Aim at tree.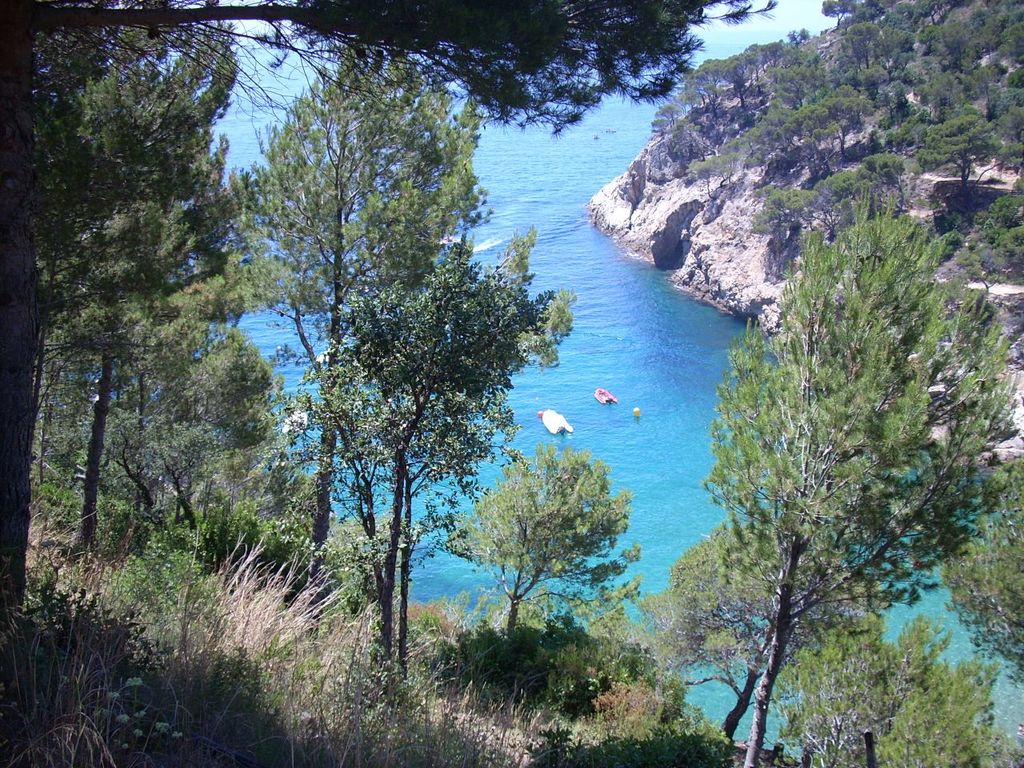
Aimed at detection(935, 467, 1023, 682).
